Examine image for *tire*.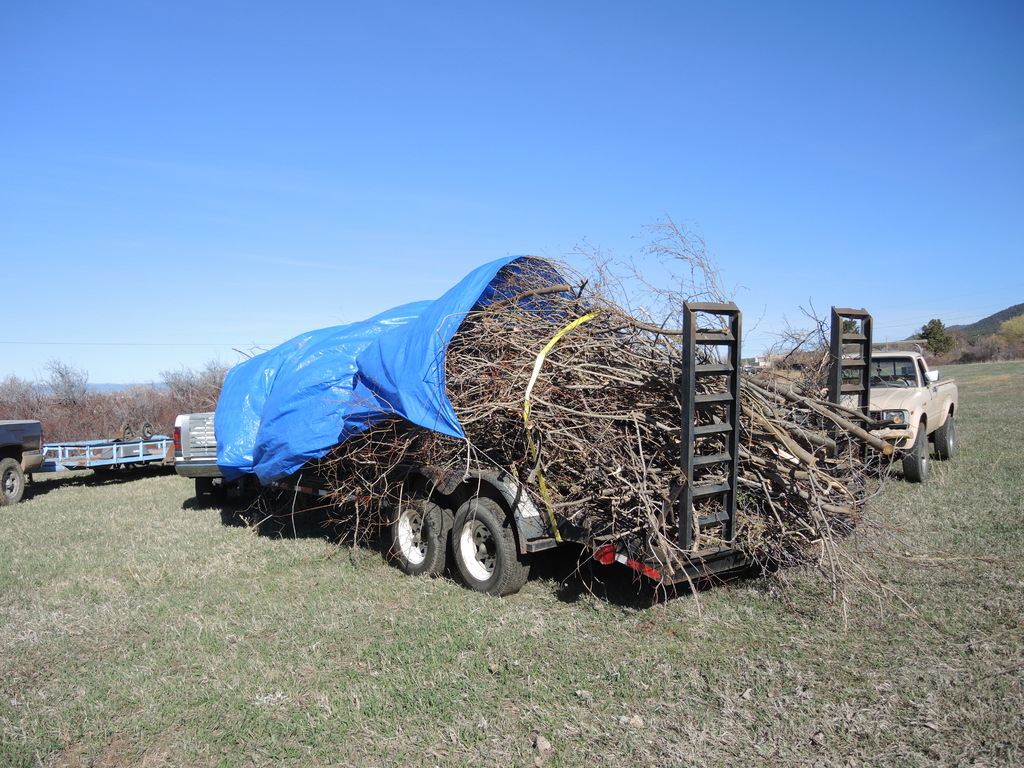
Examination result: l=194, t=476, r=209, b=506.
